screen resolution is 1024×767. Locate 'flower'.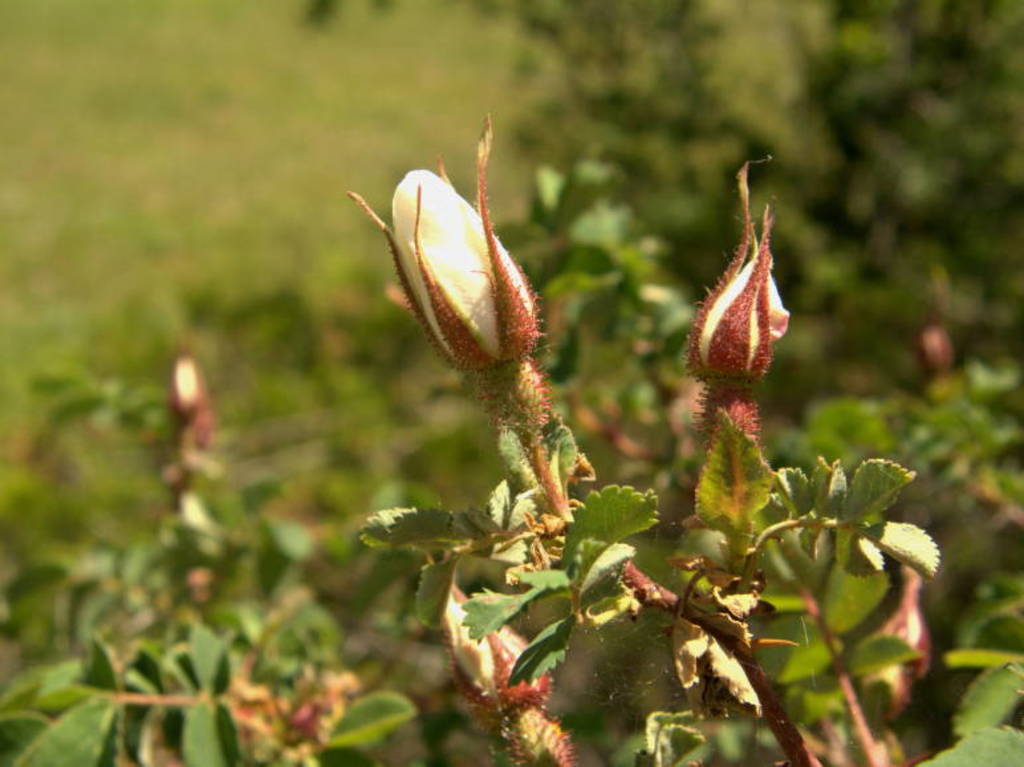
Rect(355, 105, 611, 537).
